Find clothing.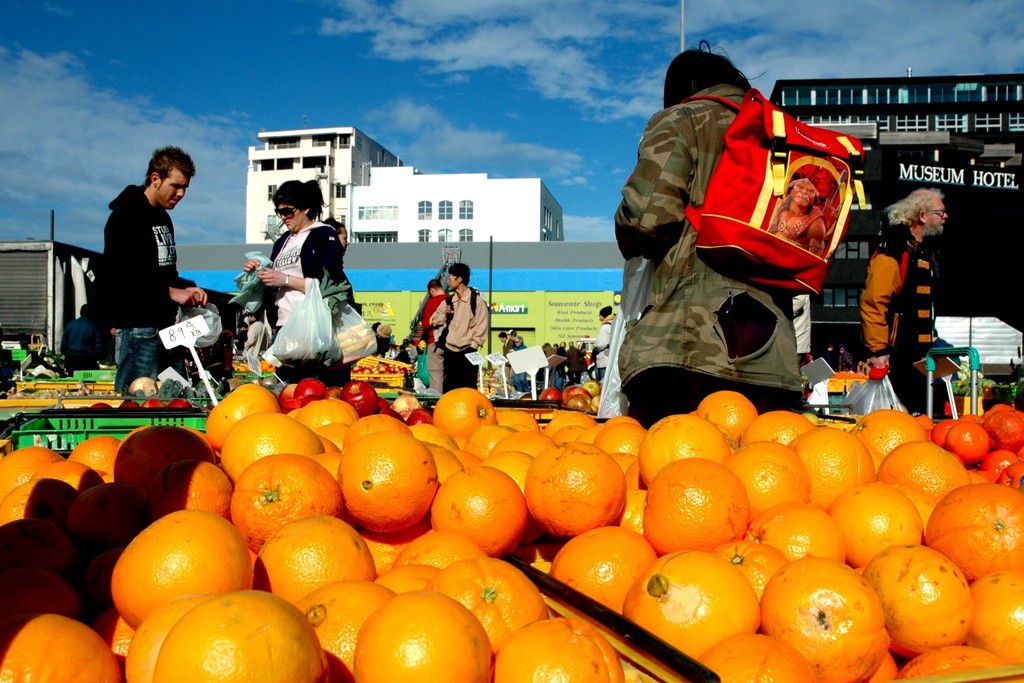
566:342:590:380.
